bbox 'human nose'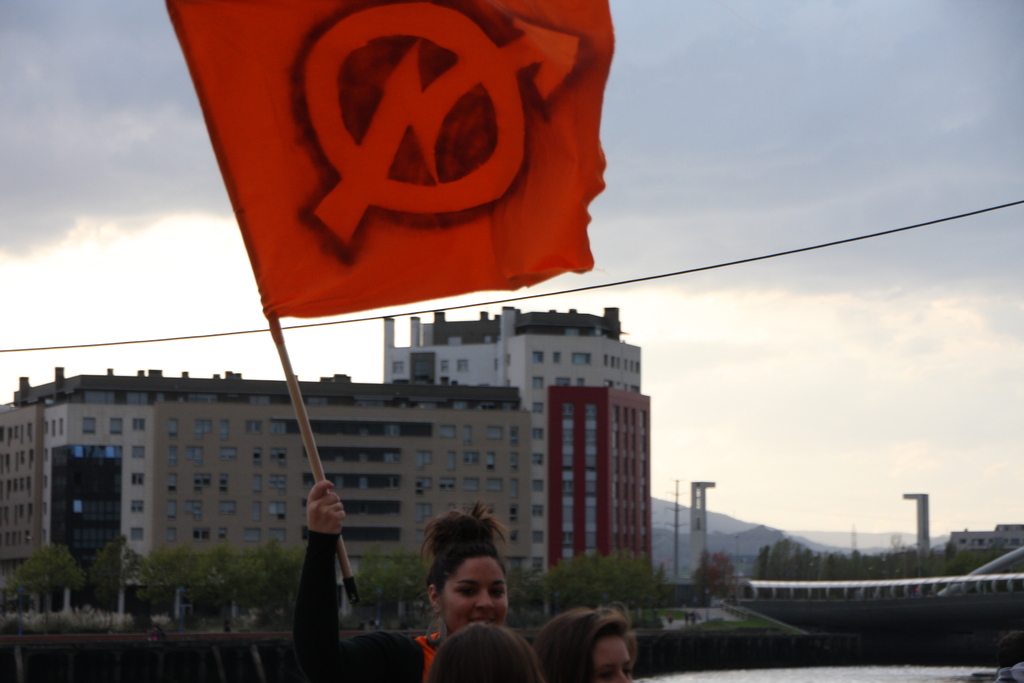
(612, 671, 634, 682)
